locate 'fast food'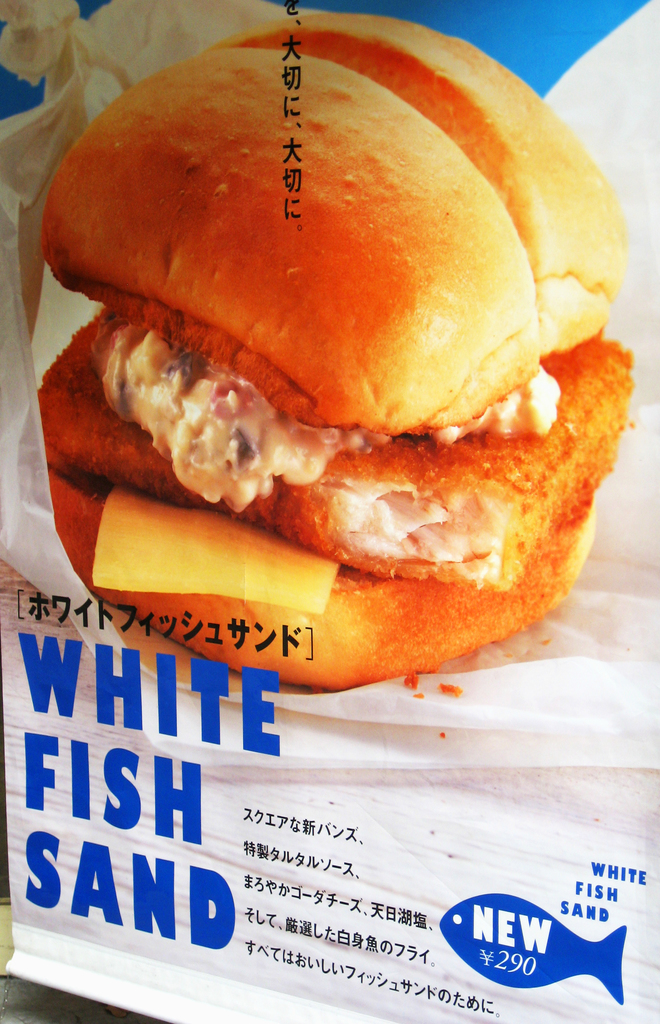
[x1=13, y1=0, x2=619, y2=693]
